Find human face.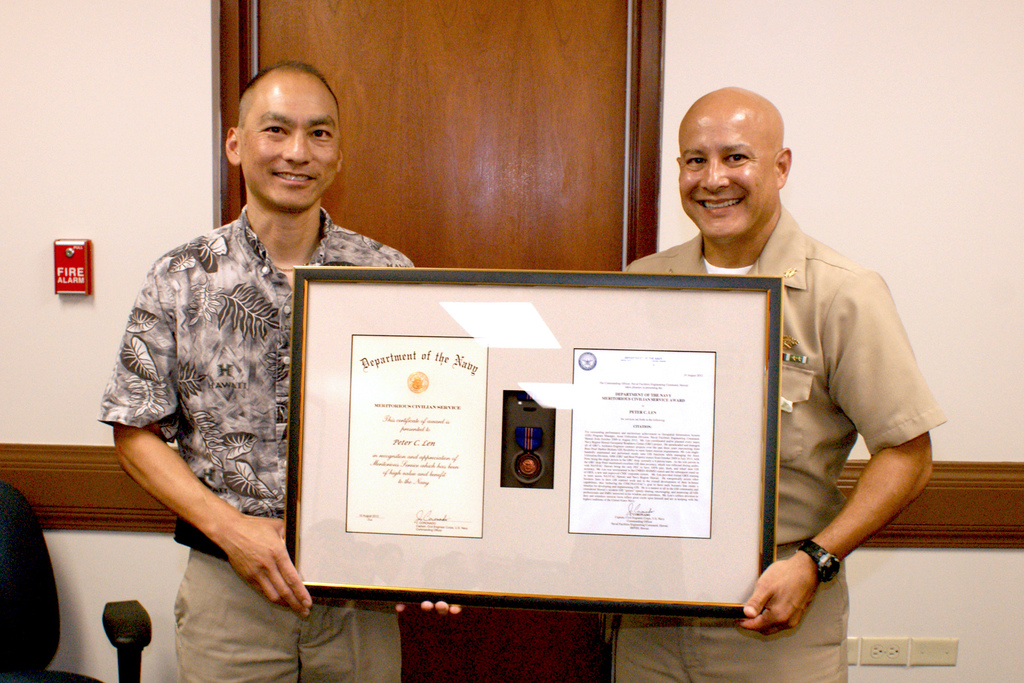
235,68,337,208.
